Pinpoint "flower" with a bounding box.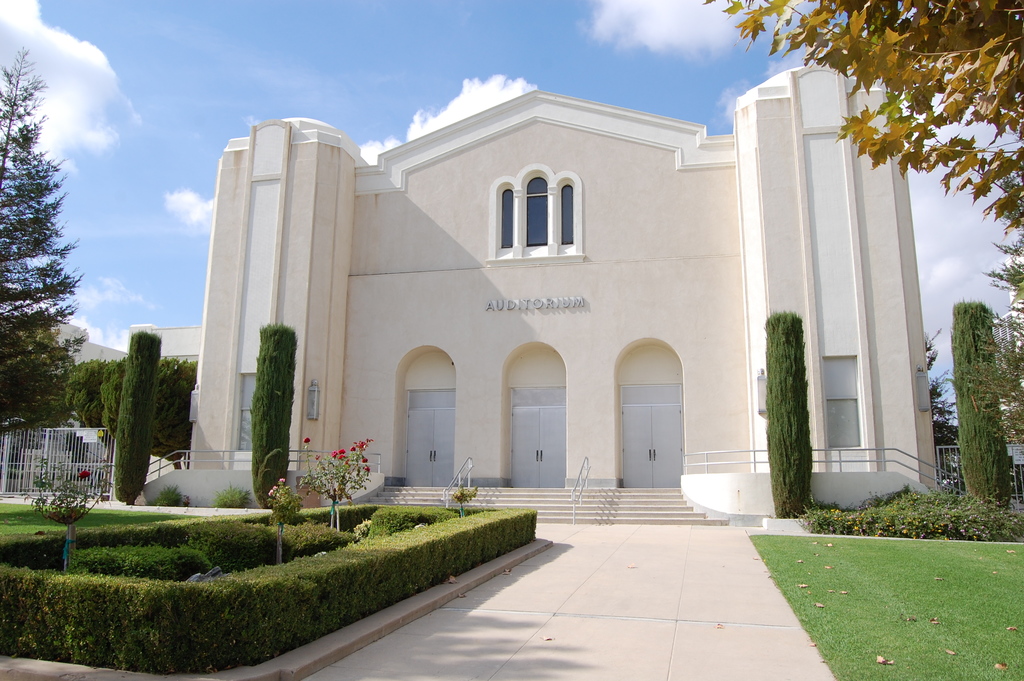
[77, 469, 90, 480].
